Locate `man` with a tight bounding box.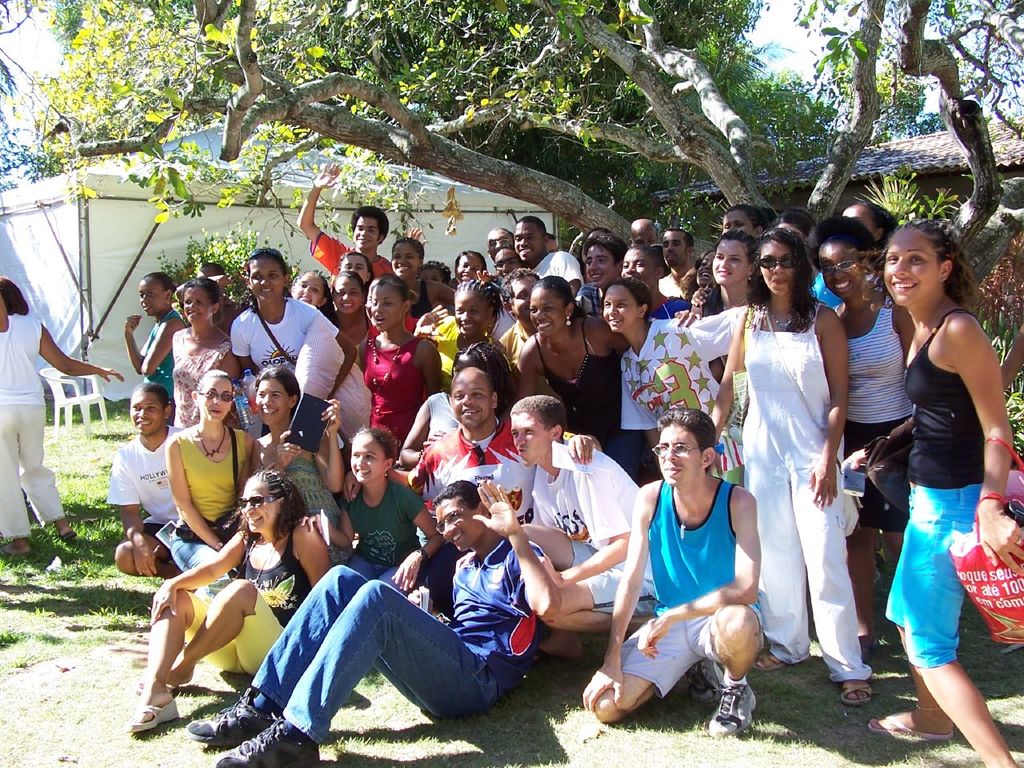
[293,159,397,290].
